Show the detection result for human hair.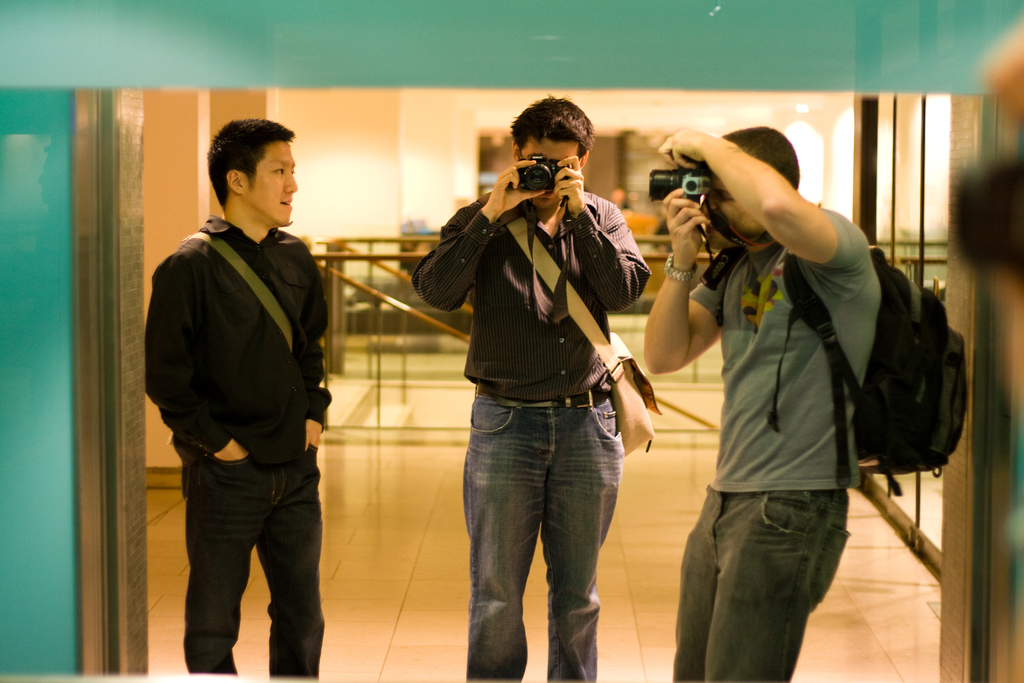
<bbox>719, 124, 800, 199</bbox>.
